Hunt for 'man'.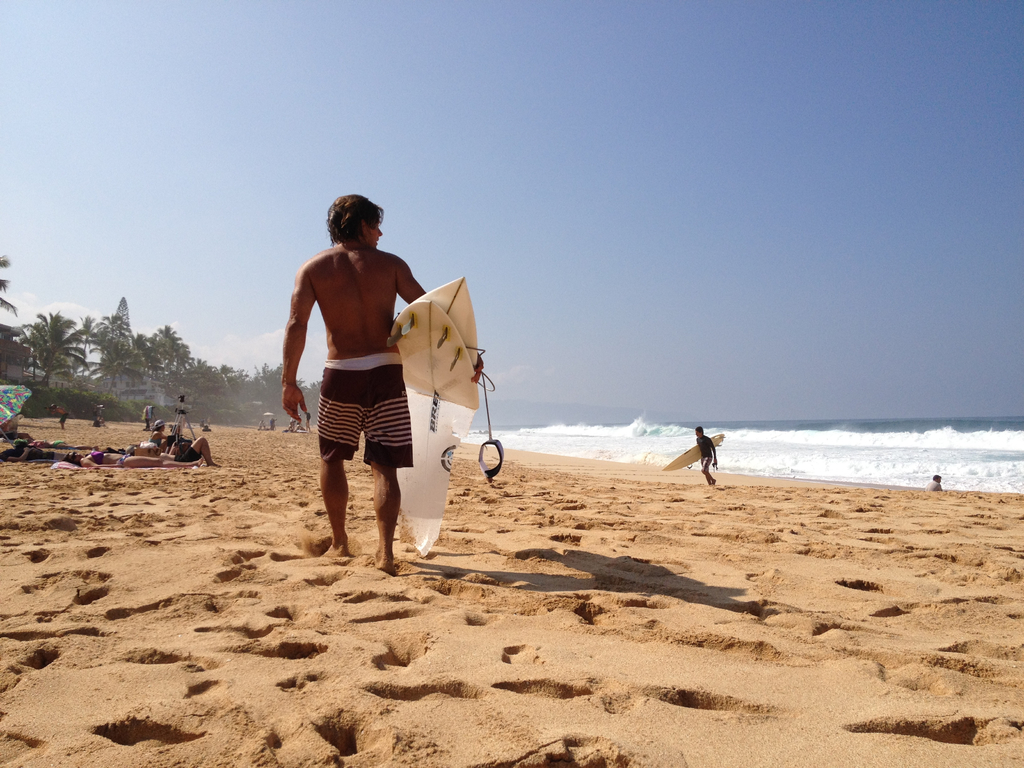
Hunted down at [287,420,293,432].
